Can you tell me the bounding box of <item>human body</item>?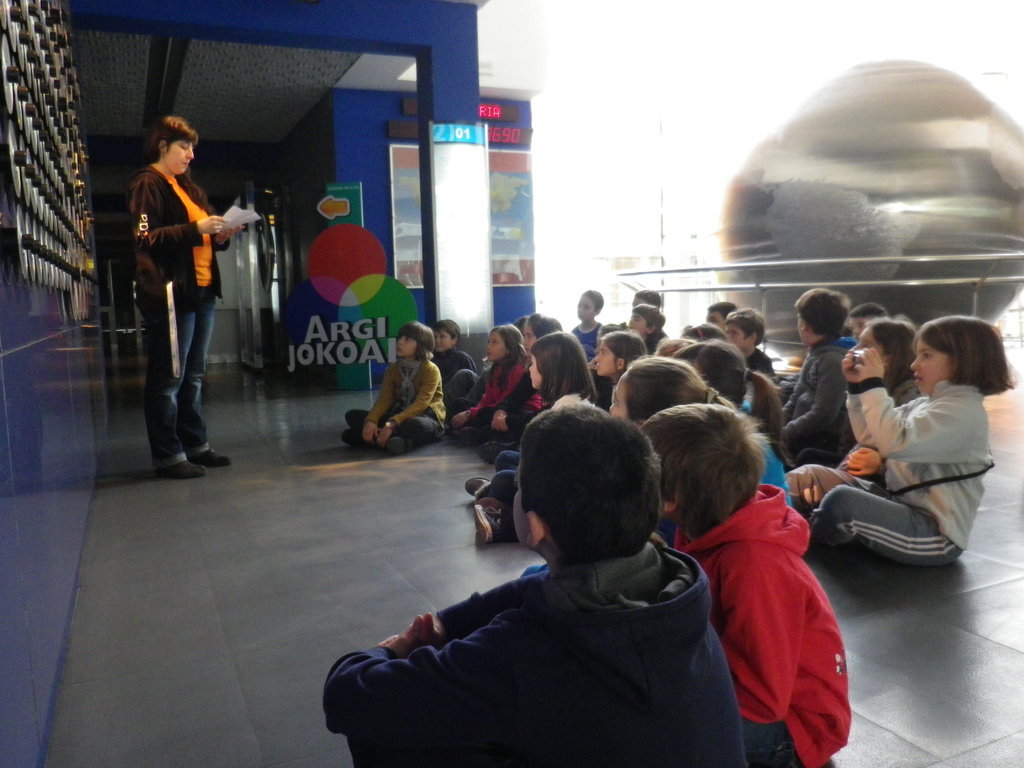
<region>516, 316, 555, 343</region>.
